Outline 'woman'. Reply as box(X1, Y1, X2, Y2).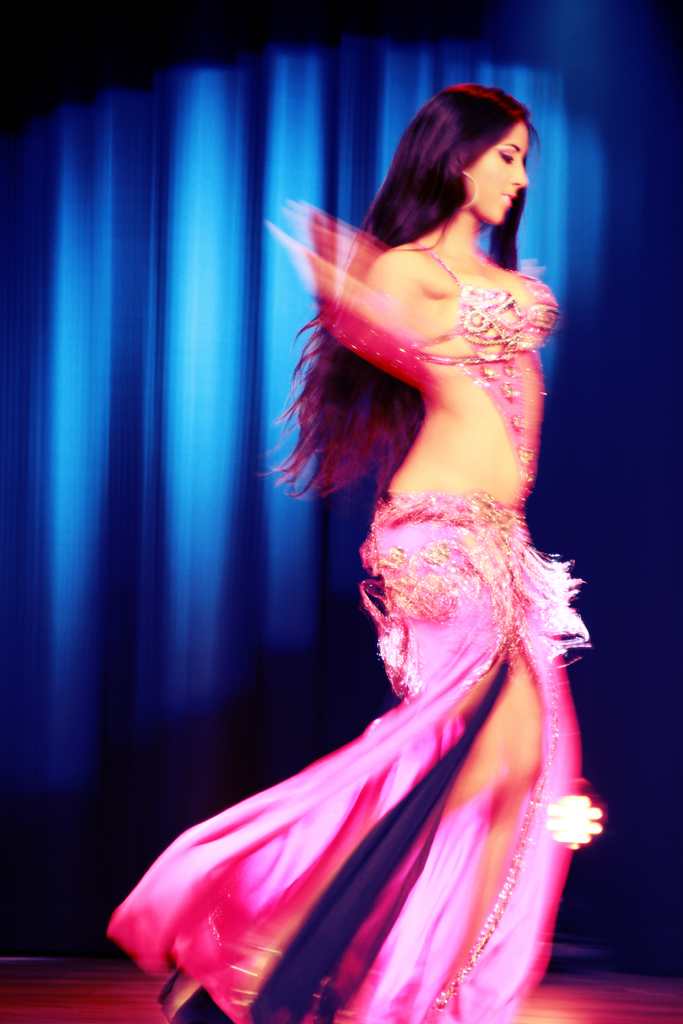
box(211, 90, 617, 1021).
